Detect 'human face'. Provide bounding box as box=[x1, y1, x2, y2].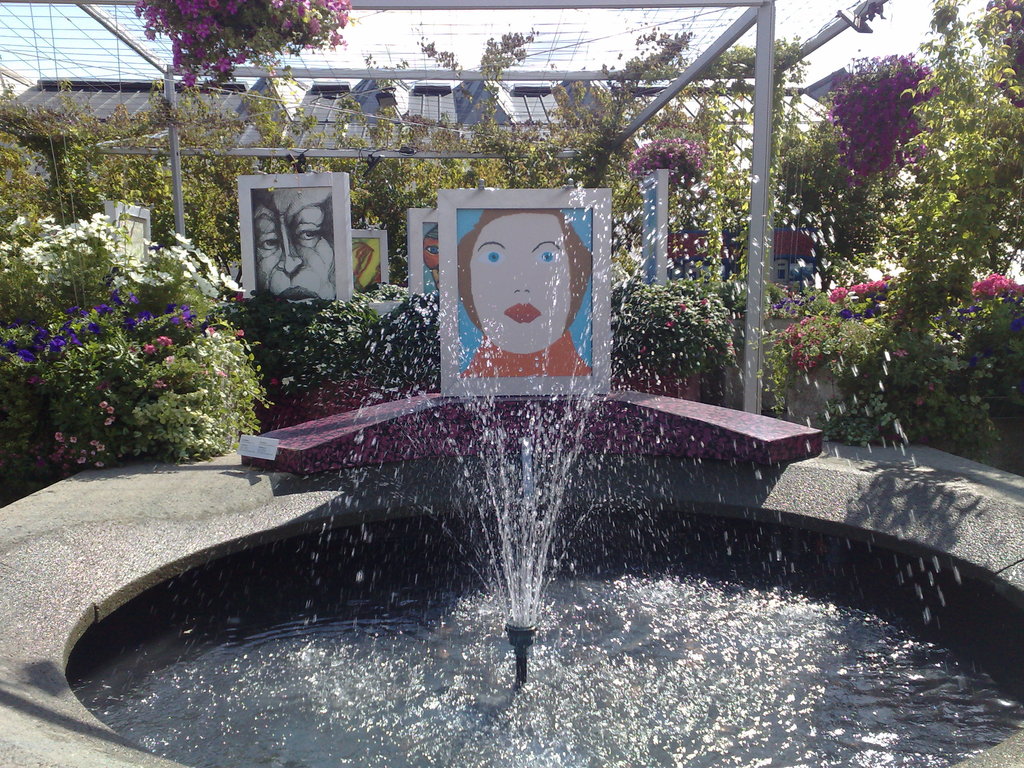
box=[474, 218, 572, 355].
